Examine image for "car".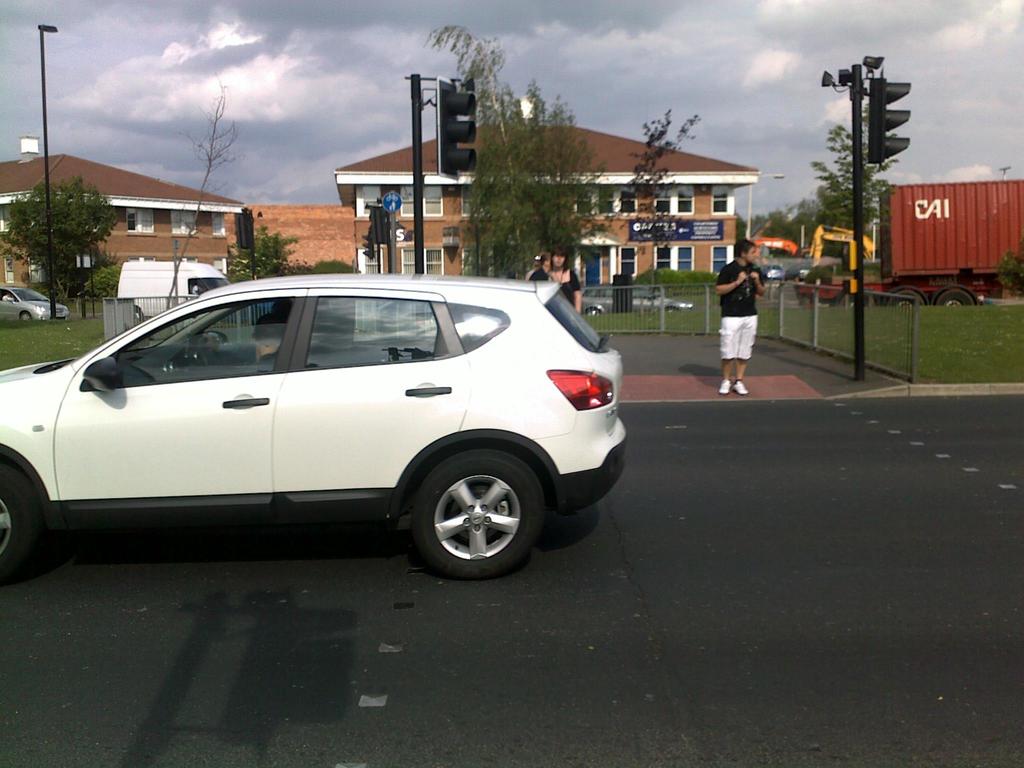
Examination result: region(0, 267, 627, 577).
